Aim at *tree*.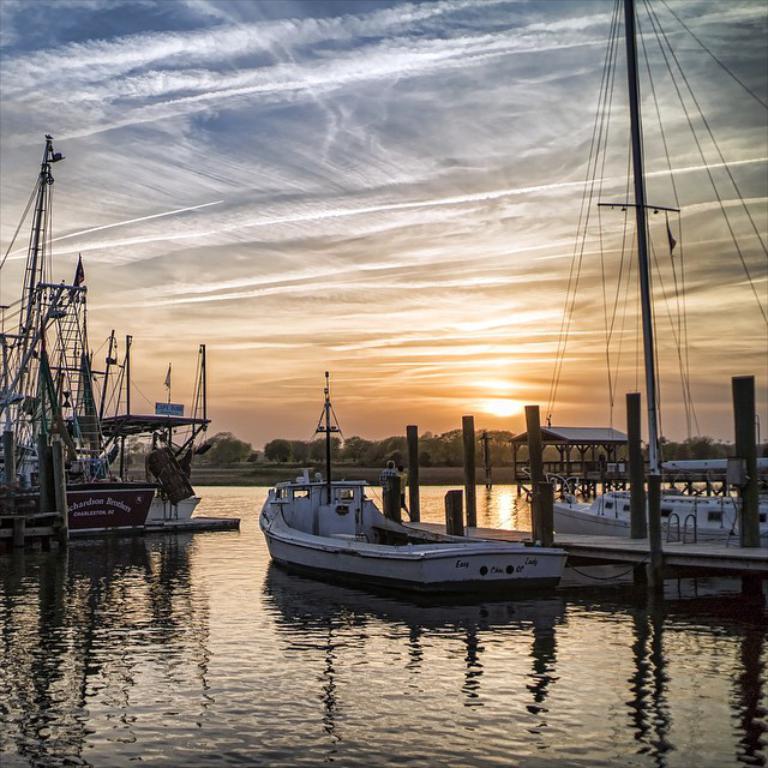
Aimed at locate(107, 433, 162, 470).
